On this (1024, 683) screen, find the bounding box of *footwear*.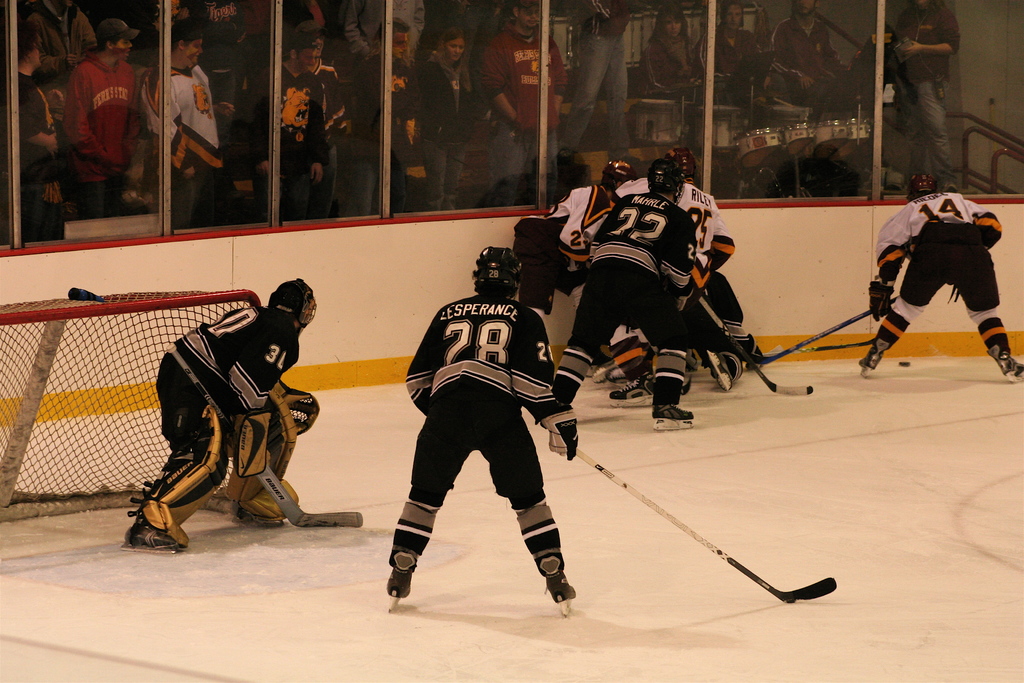
Bounding box: locate(708, 352, 733, 390).
